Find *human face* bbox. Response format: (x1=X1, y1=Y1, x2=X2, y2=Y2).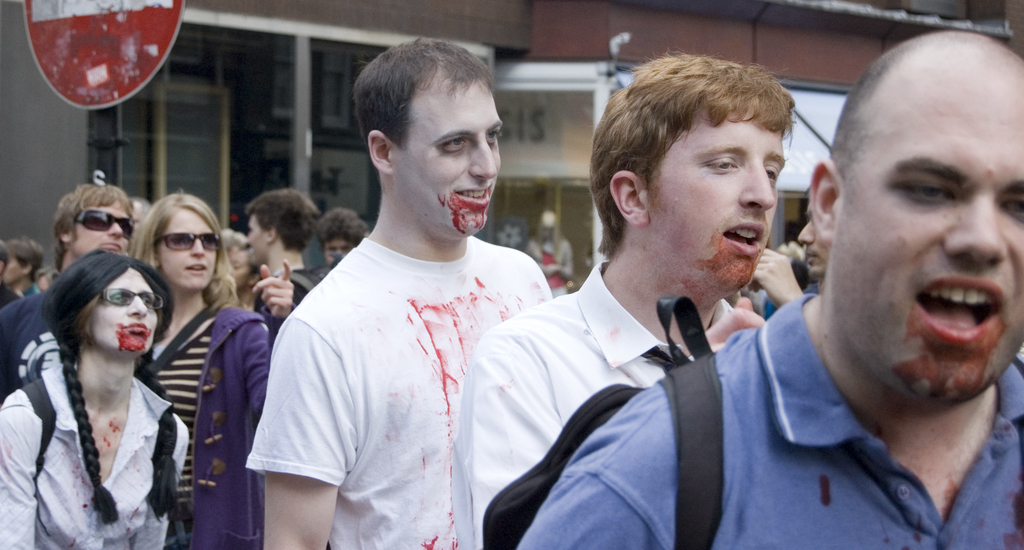
(x1=225, y1=244, x2=250, y2=288).
